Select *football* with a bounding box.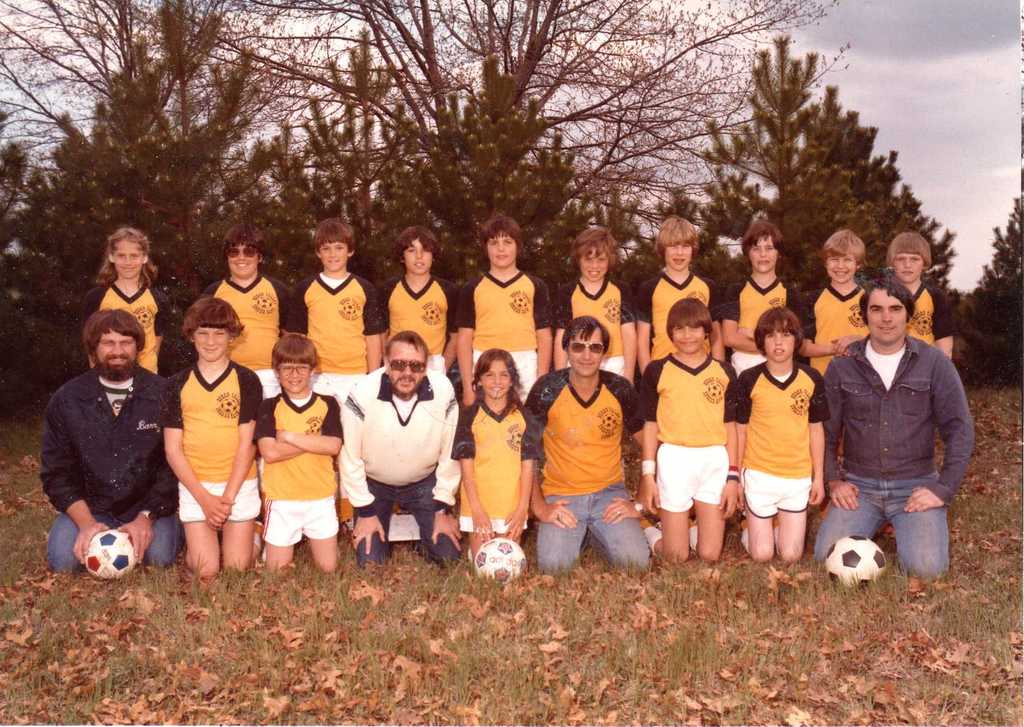
rect(84, 526, 137, 580).
